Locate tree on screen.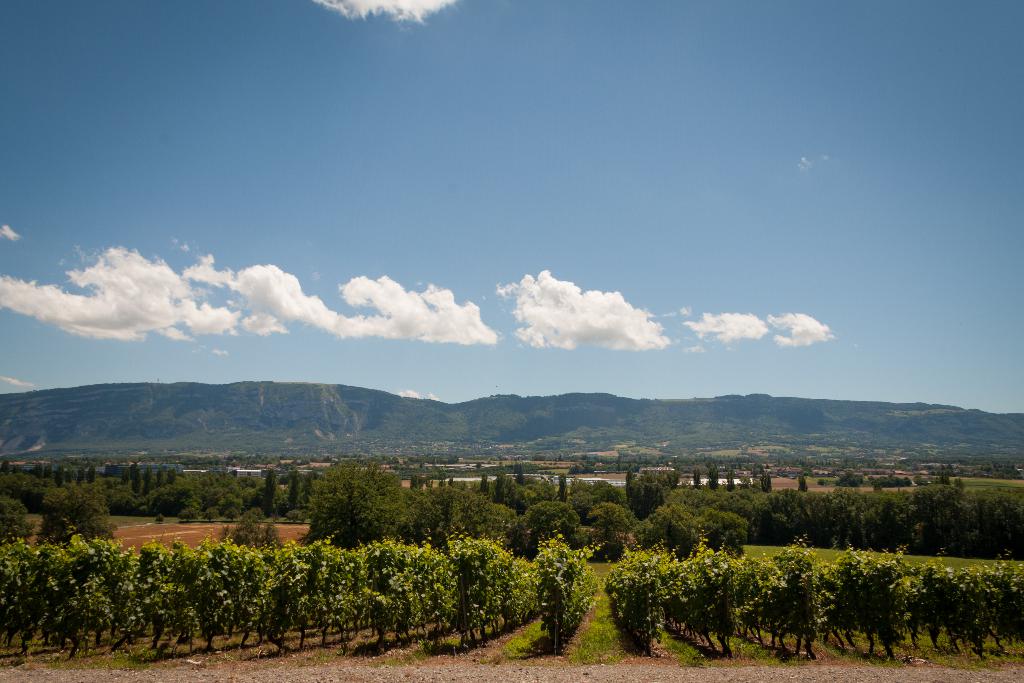
On screen at (0, 468, 30, 642).
